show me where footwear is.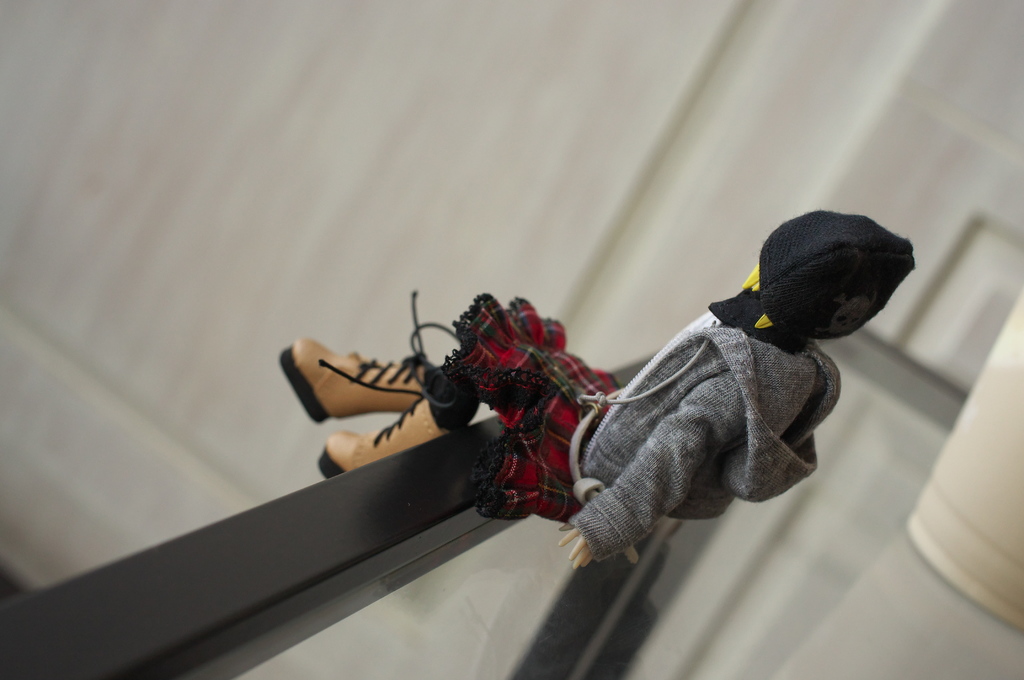
footwear is at BBox(321, 384, 457, 480).
